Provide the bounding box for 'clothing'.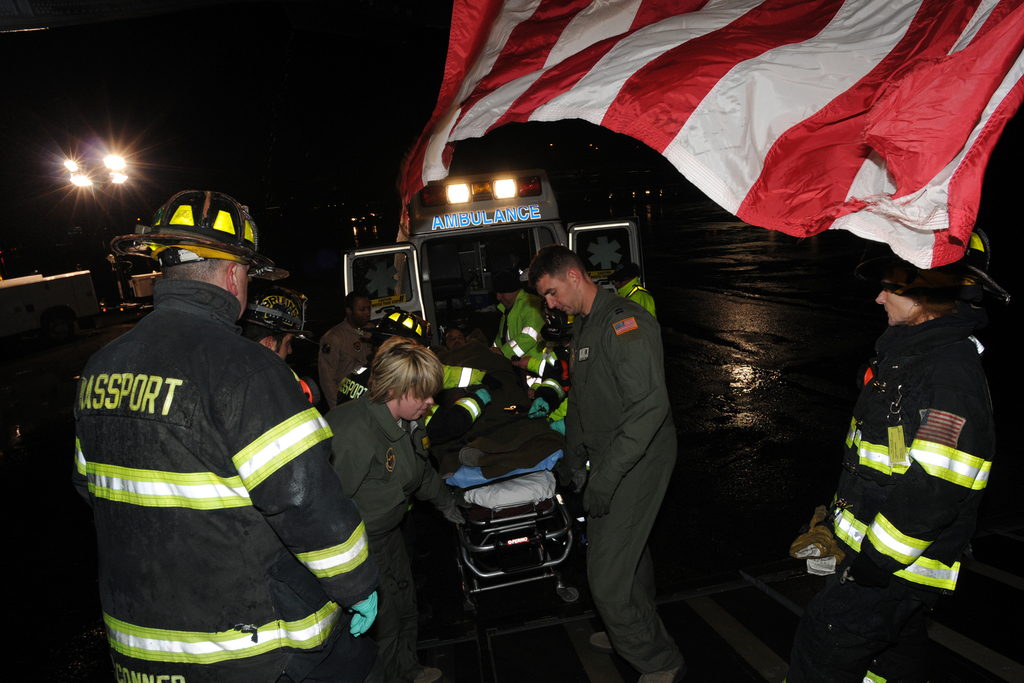
pyautogui.locateOnScreen(565, 283, 680, 676).
